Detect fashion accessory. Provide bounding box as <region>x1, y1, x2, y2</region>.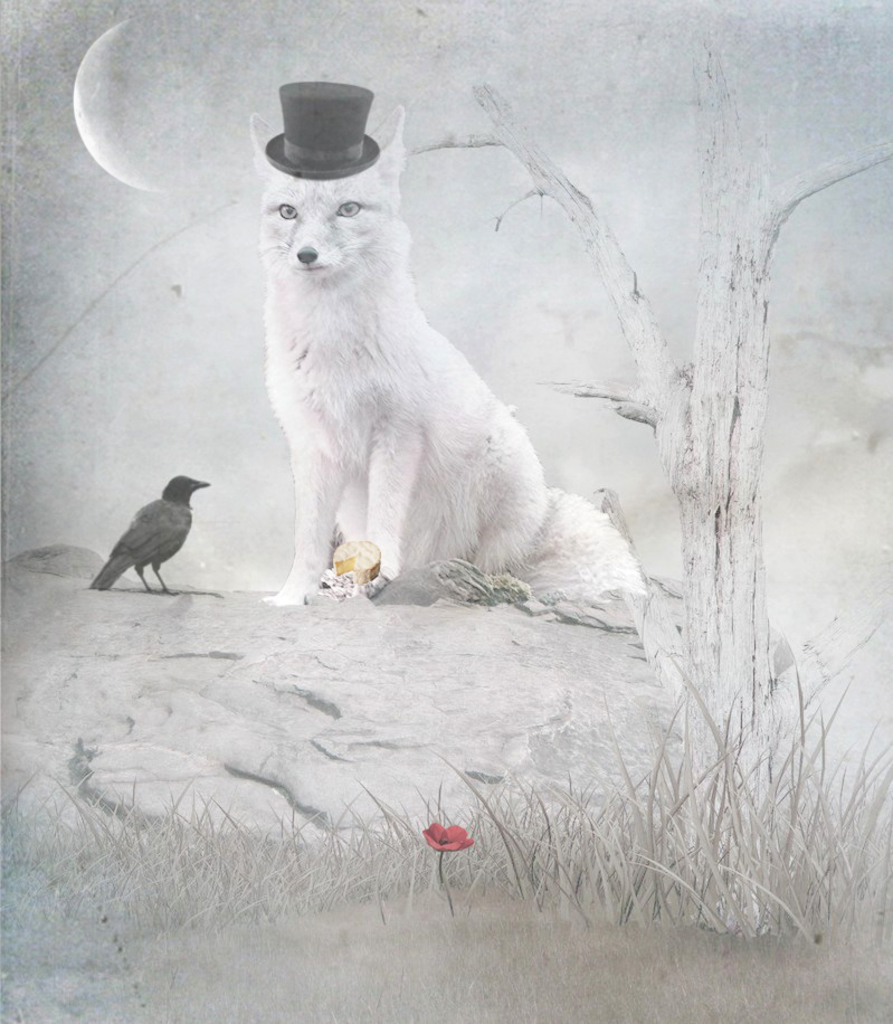
<region>264, 80, 392, 182</region>.
